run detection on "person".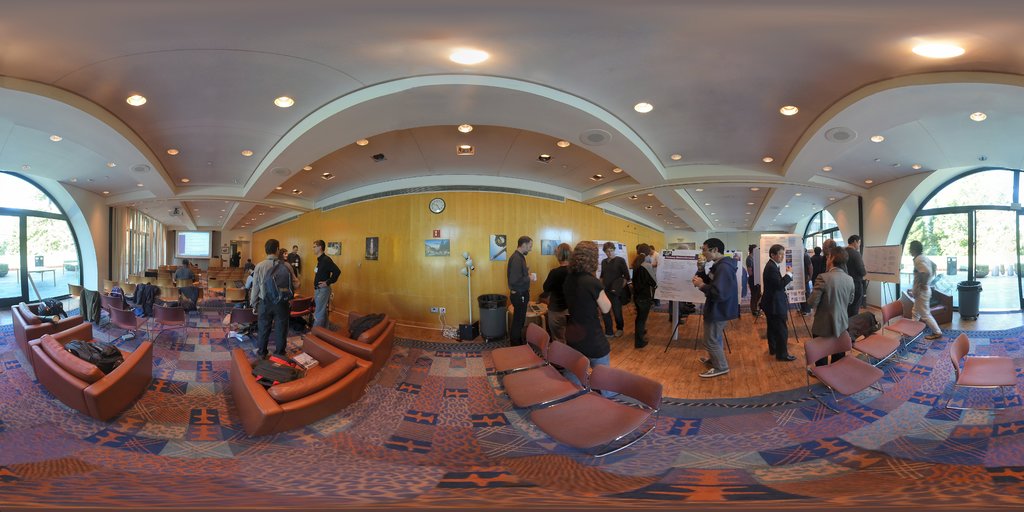
Result: rect(601, 241, 634, 334).
